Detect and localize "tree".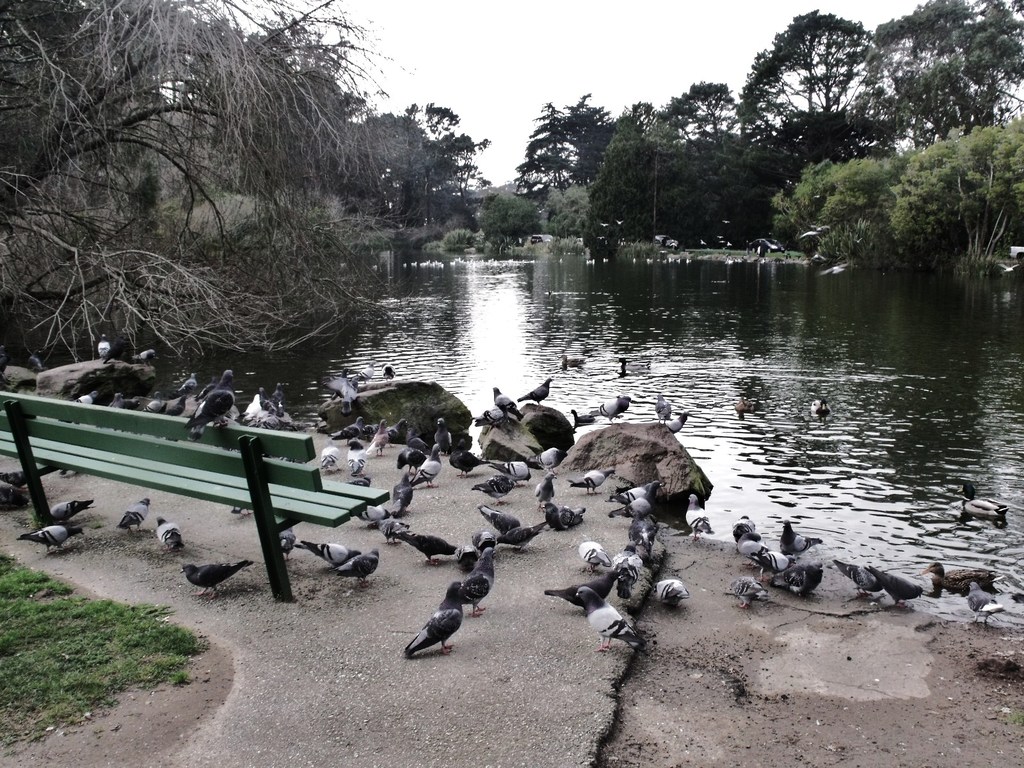
Localized at box(651, 69, 739, 148).
